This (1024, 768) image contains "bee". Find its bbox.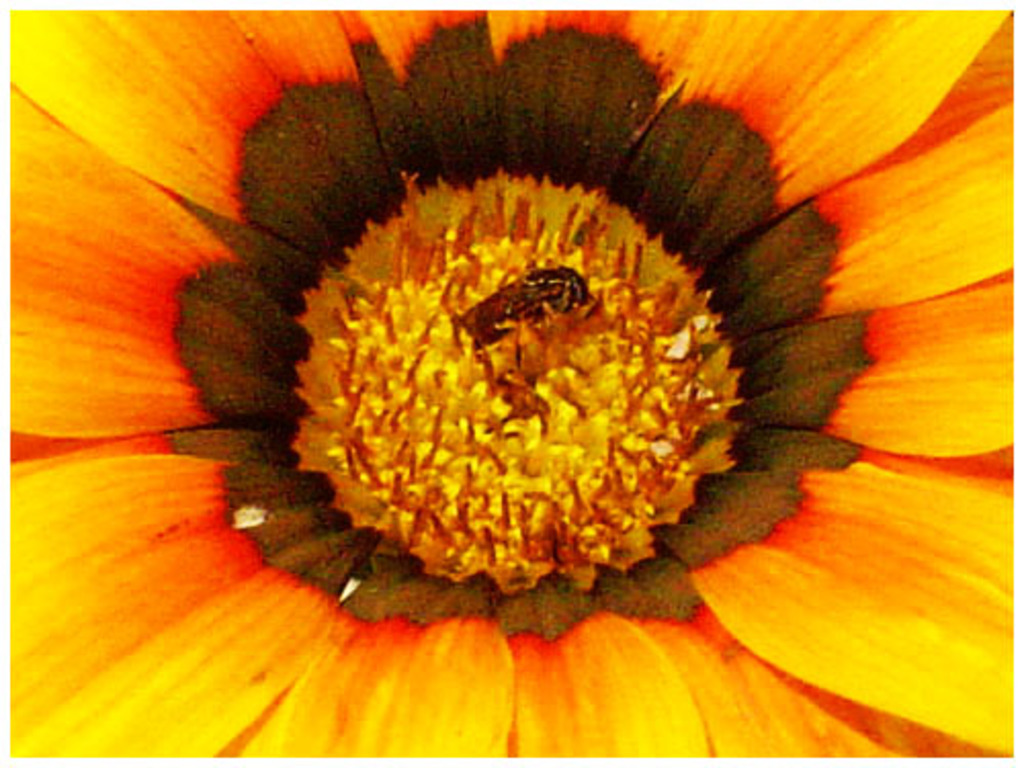
locate(455, 272, 602, 352).
